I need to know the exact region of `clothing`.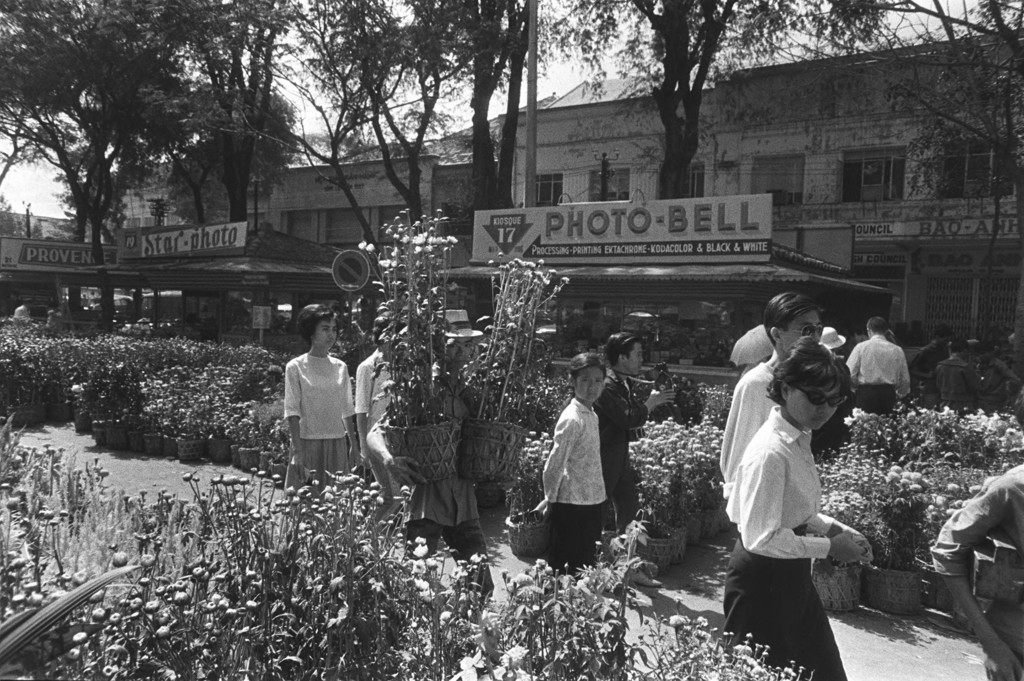
Region: locate(42, 308, 65, 329).
